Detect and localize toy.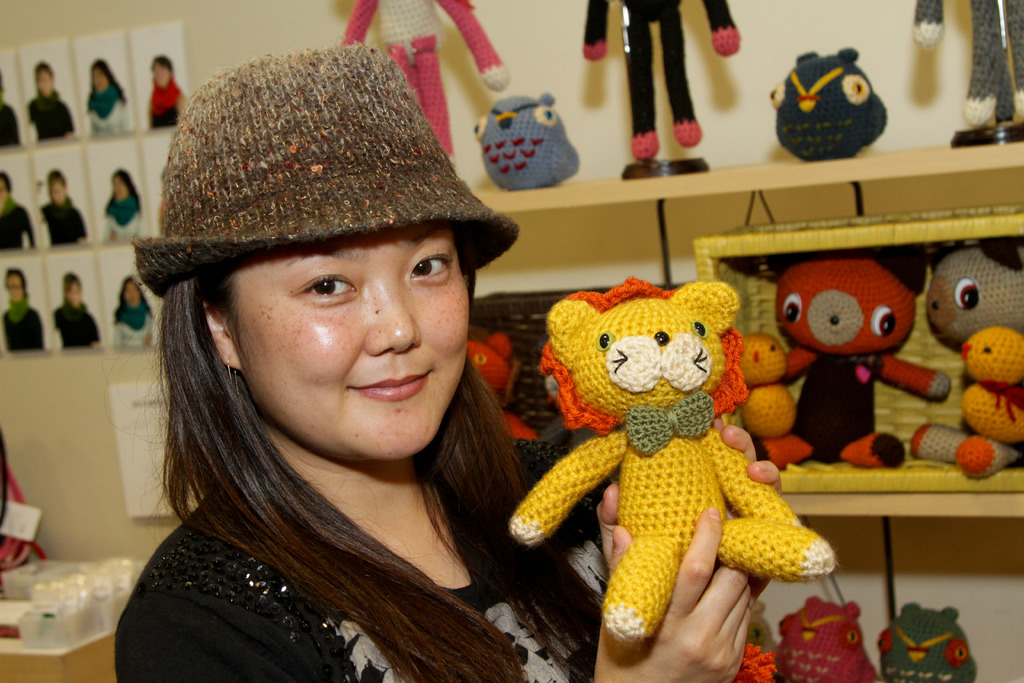
Localized at bbox=(906, 0, 1023, 154).
